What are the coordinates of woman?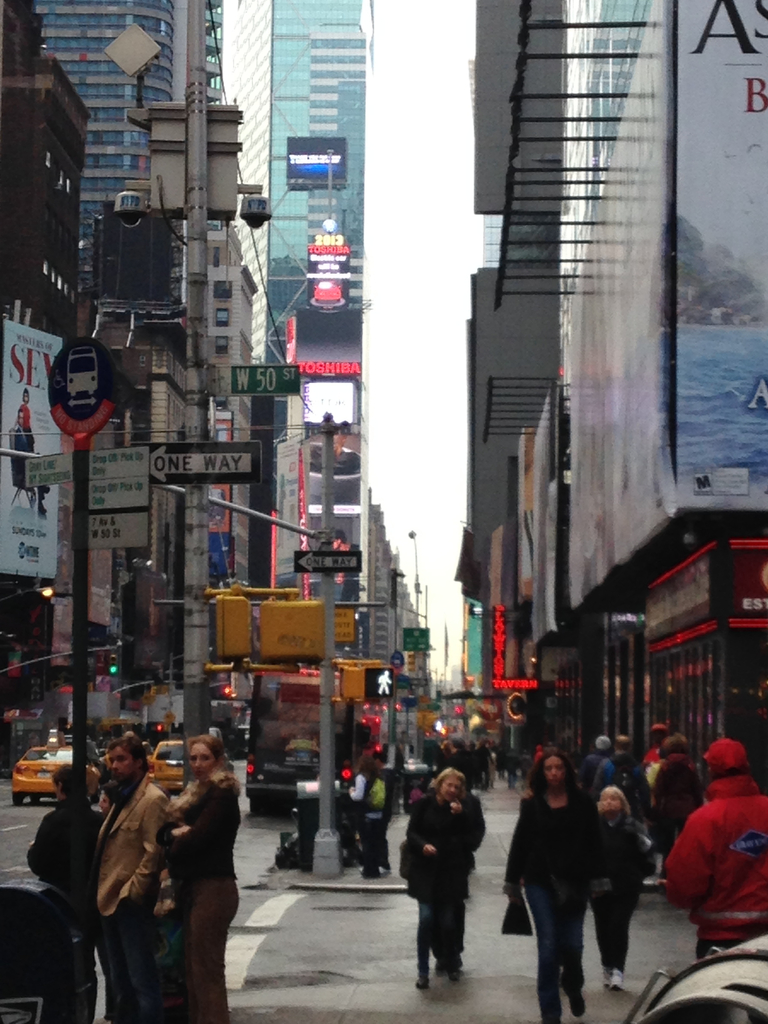
25,761,111,1023.
